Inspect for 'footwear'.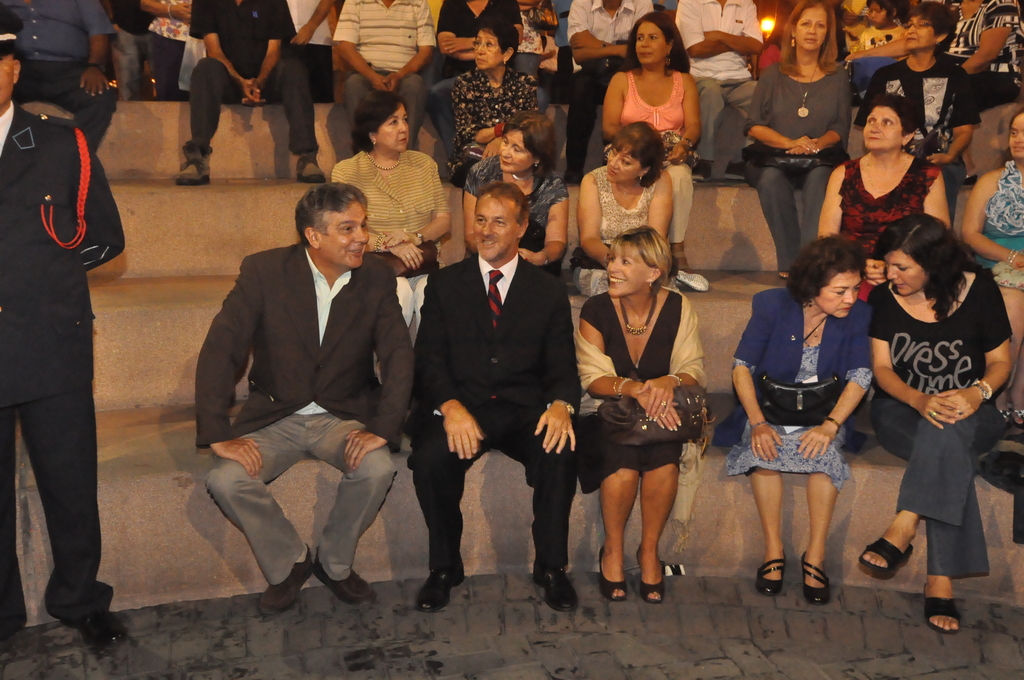
Inspection: detection(856, 530, 922, 571).
